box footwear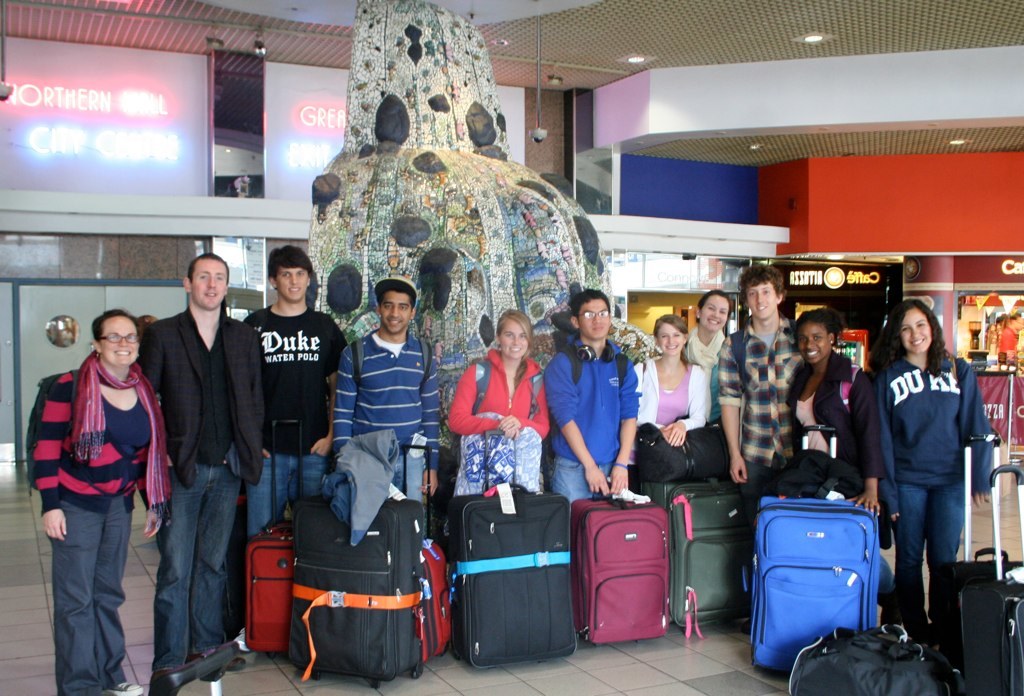
226/656/249/671
